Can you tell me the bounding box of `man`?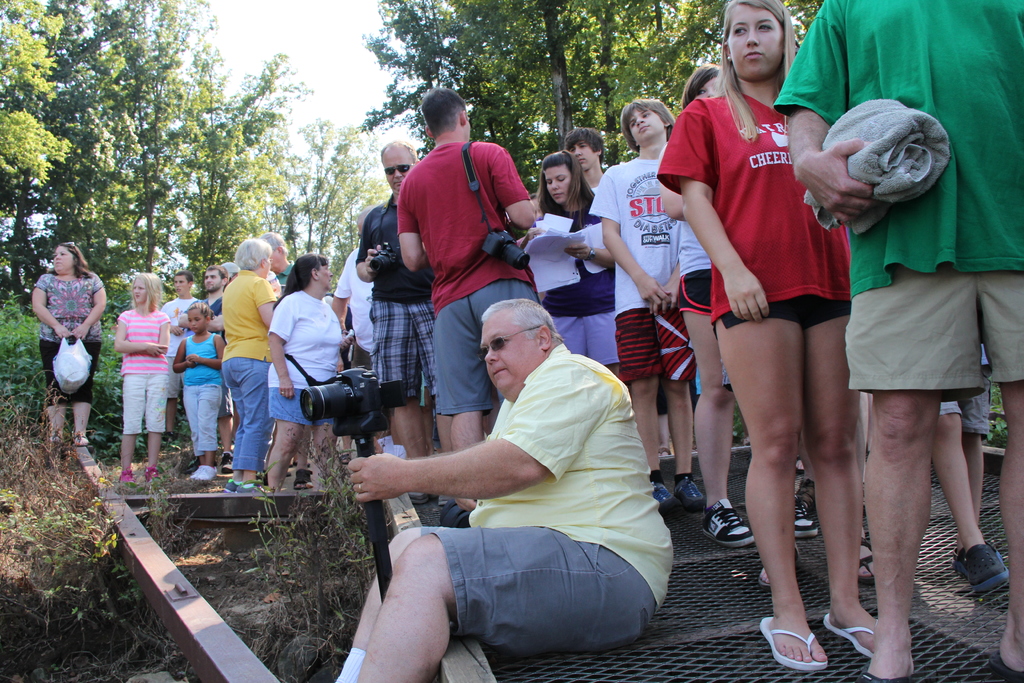
bbox=[159, 269, 200, 443].
